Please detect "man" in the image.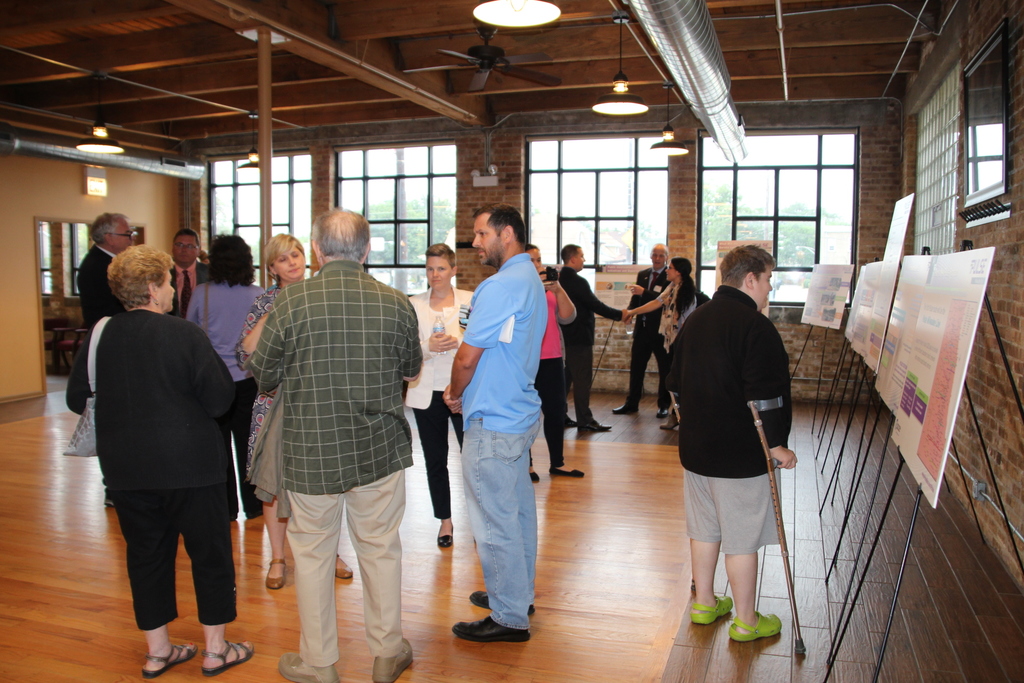
crop(552, 244, 623, 438).
